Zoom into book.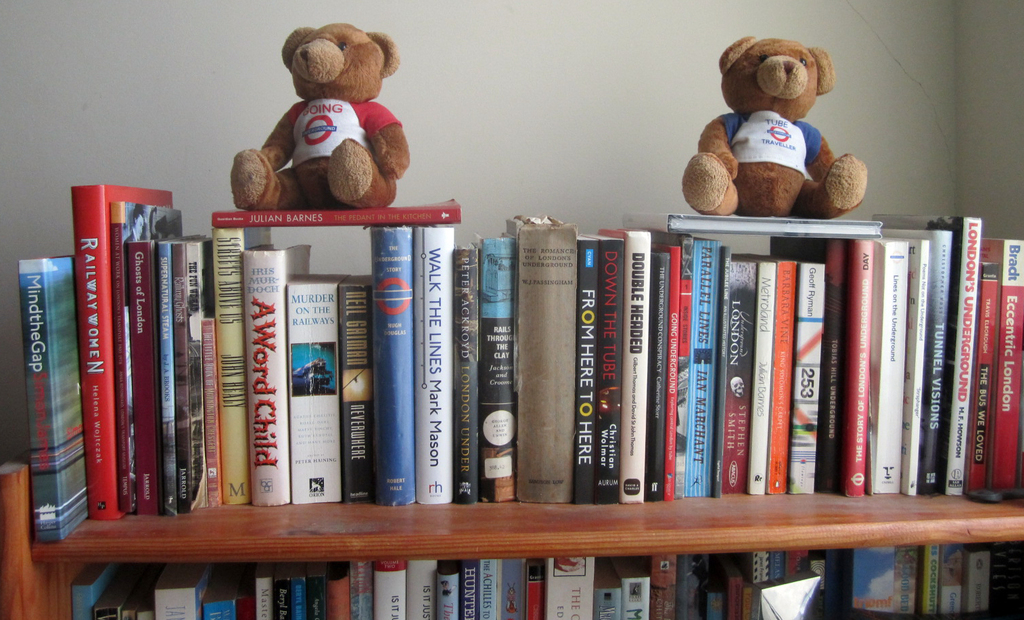
Zoom target: Rect(598, 227, 643, 507).
